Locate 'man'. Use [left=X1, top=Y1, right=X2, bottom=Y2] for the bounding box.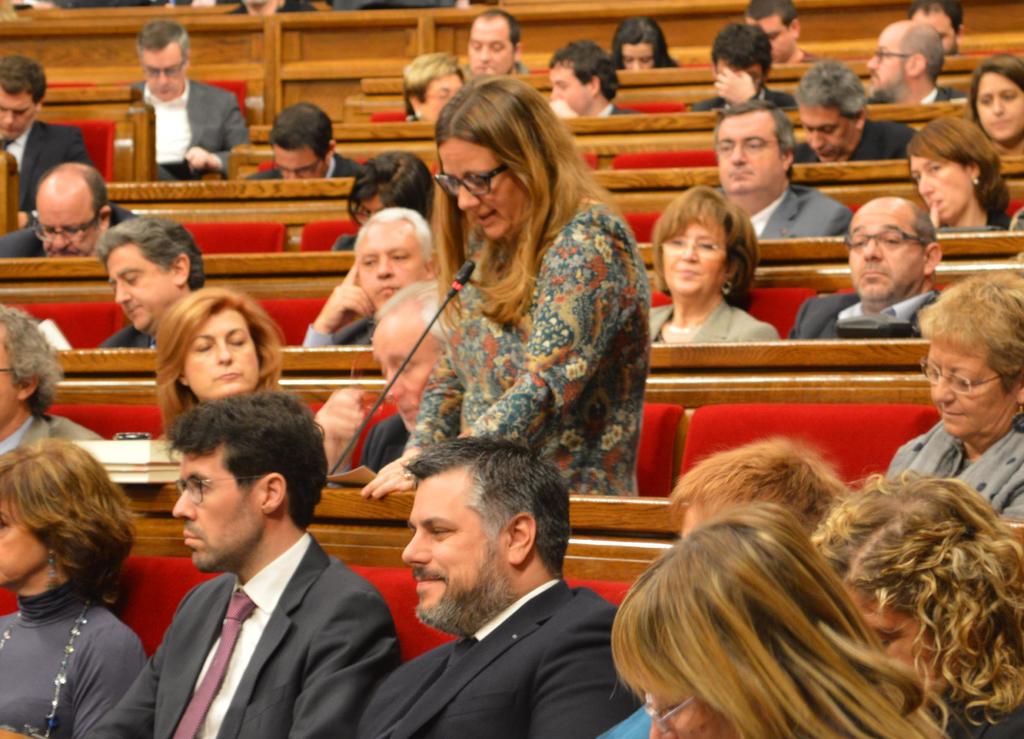
[left=792, top=191, right=940, bottom=343].
